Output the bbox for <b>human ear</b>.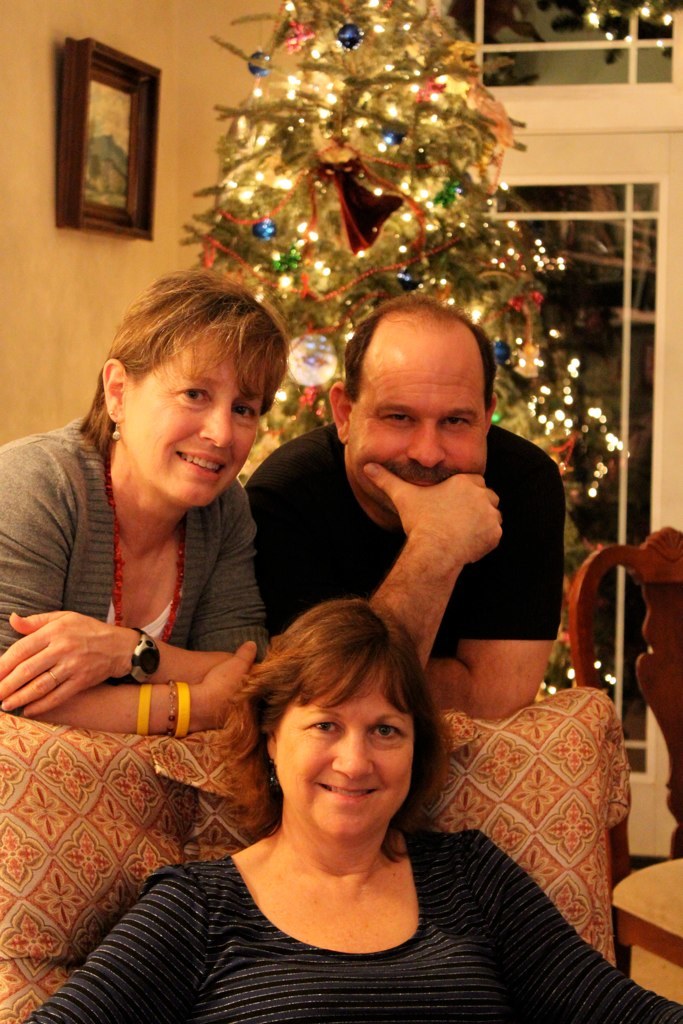
262,723,278,760.
